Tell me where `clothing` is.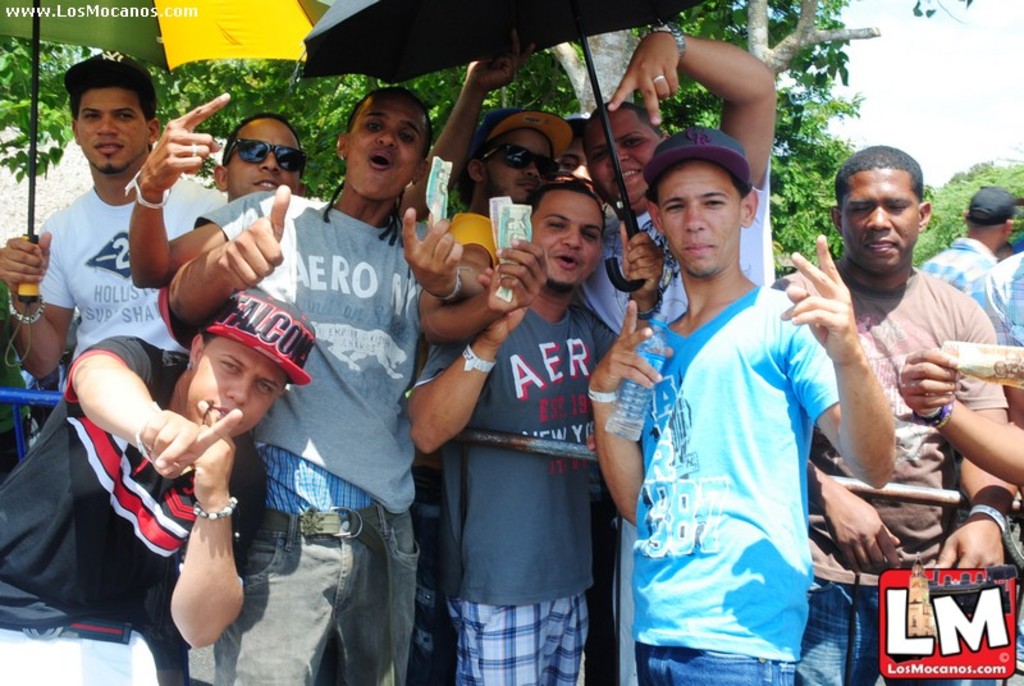
`clothing` is at region(920, 235, 1005, 301).
